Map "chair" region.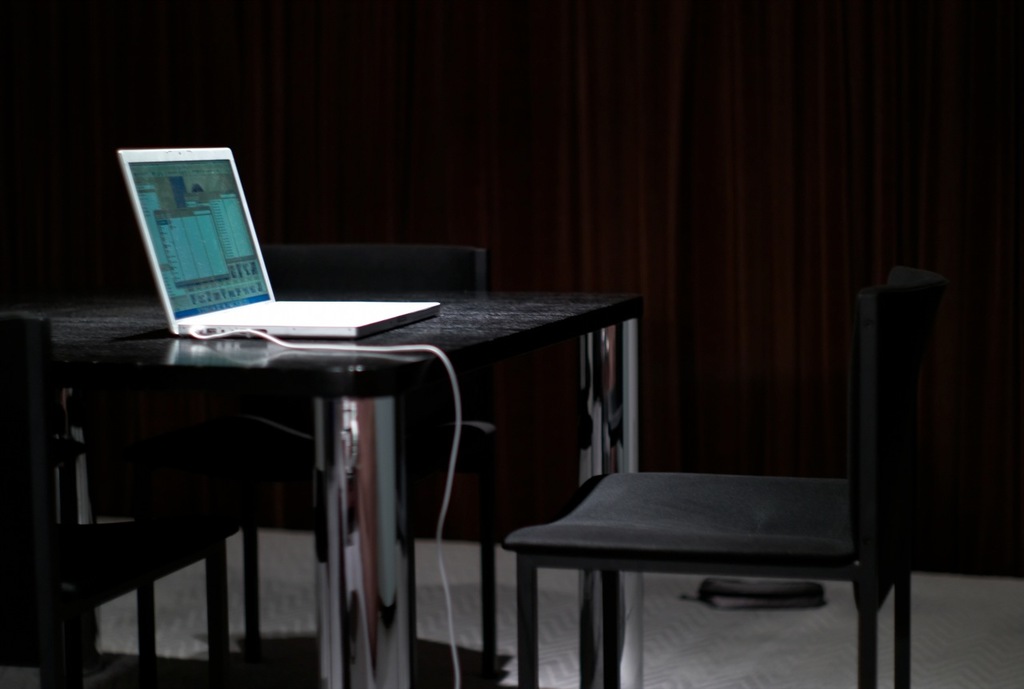
Mapped to <box>0,322,245,688</box>.
